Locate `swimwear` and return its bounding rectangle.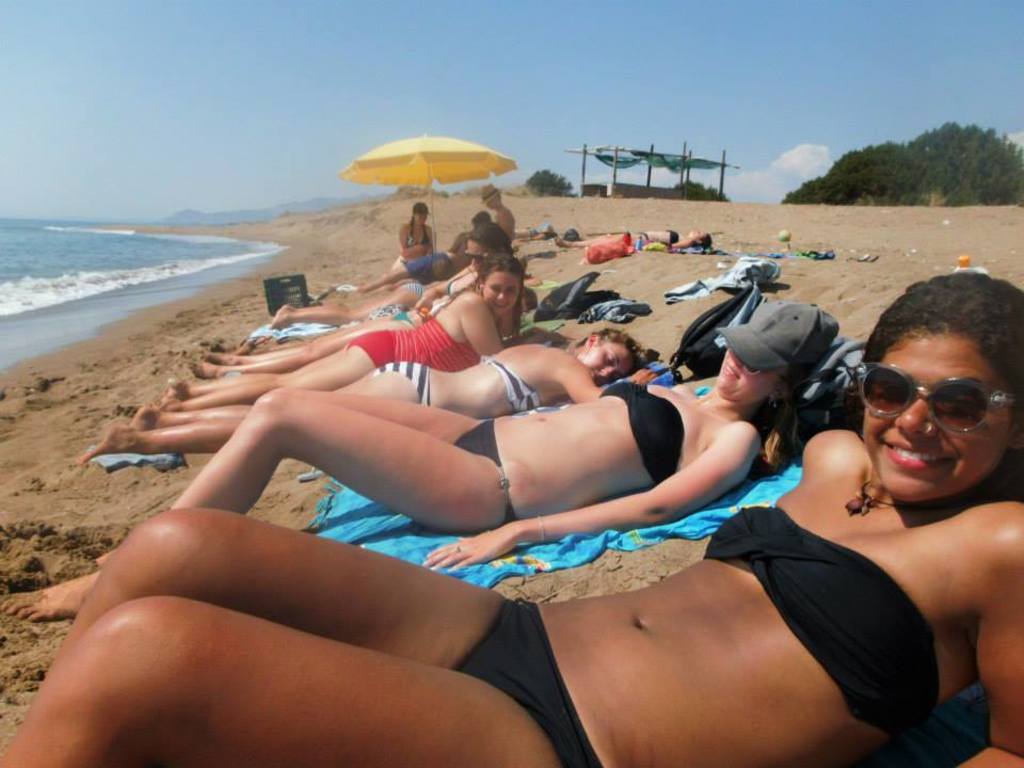
left=483, top=353, right=541, bottom=414.
